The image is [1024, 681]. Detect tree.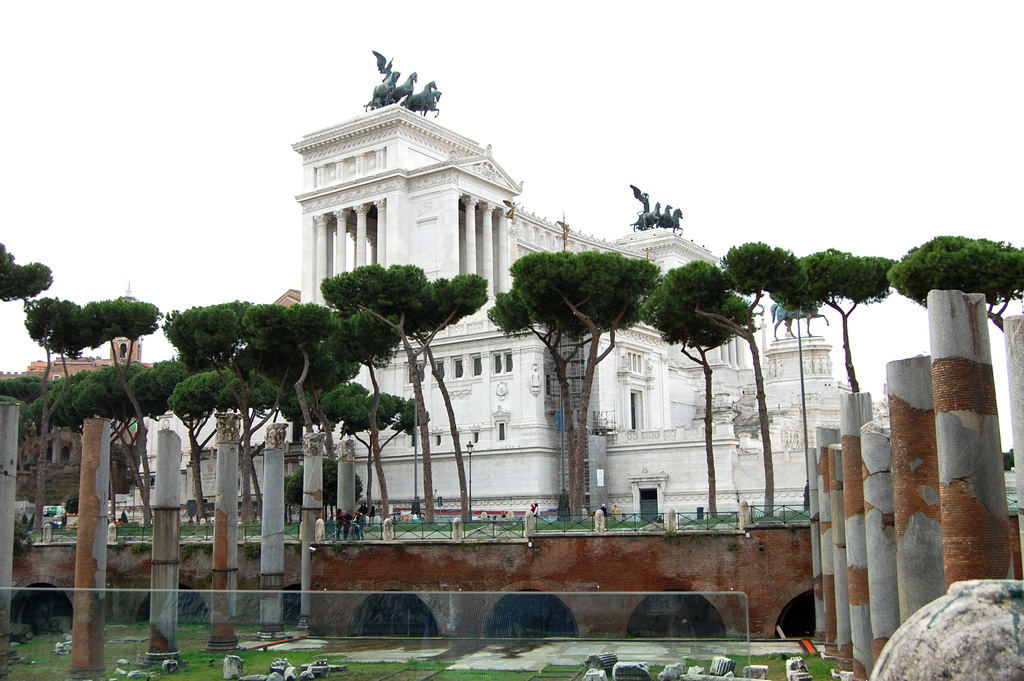
Detection: l=11, t=285, r=168, b=523.
